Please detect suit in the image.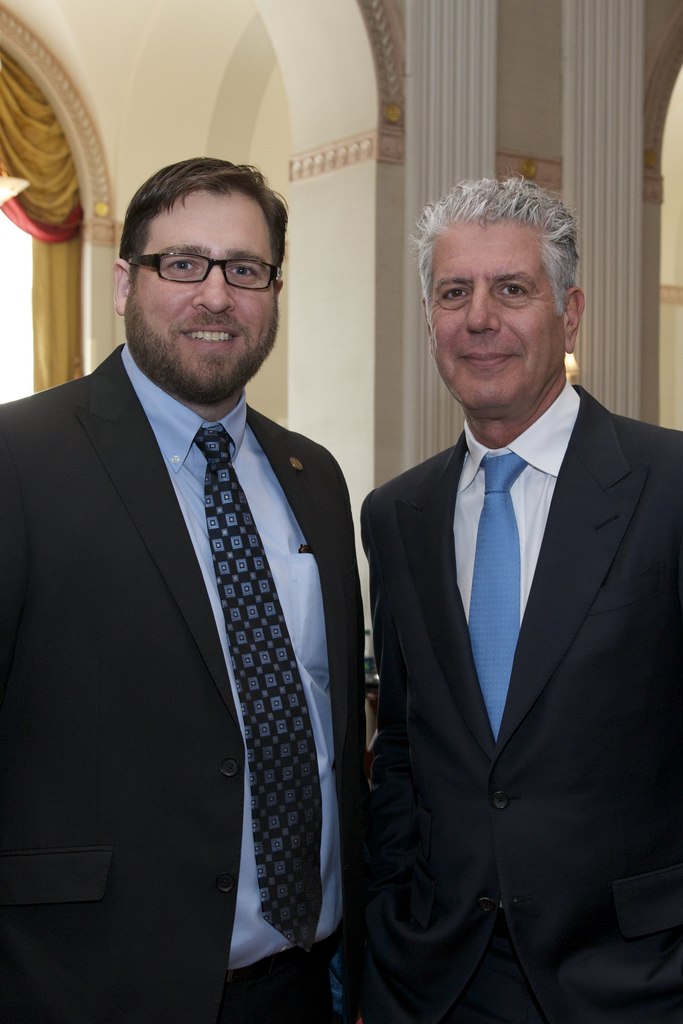
crop(0, 335, 369, 1023).
